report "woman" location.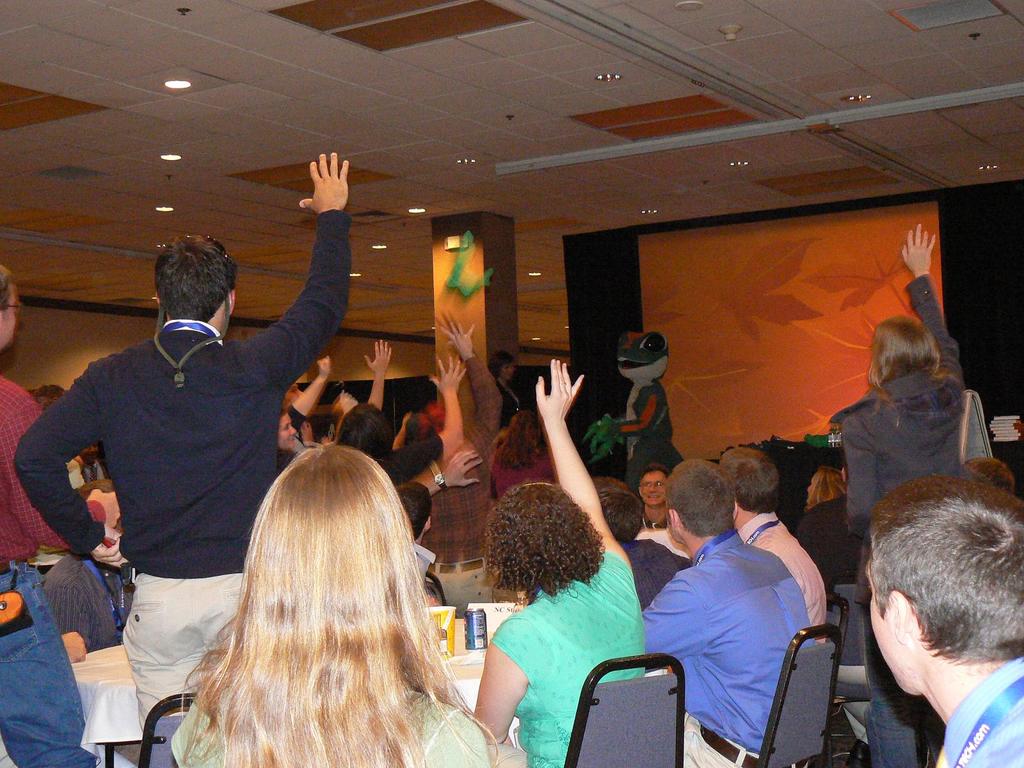
Report: bbox=[333, 400, 470, 483].
